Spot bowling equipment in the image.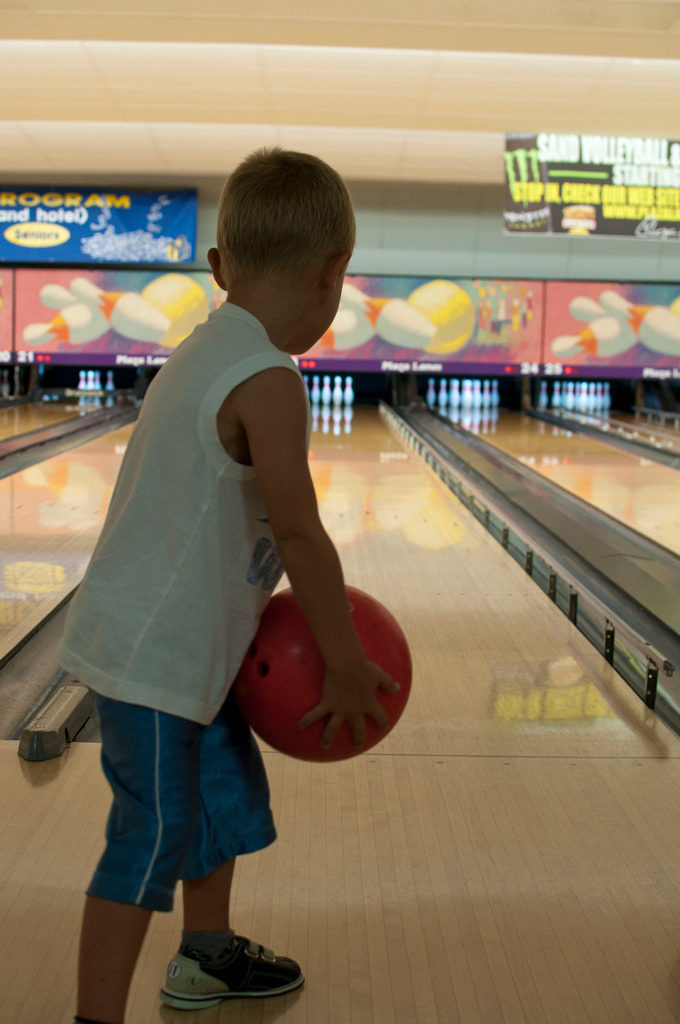
bowling equipment found at 342/278/442/358.
